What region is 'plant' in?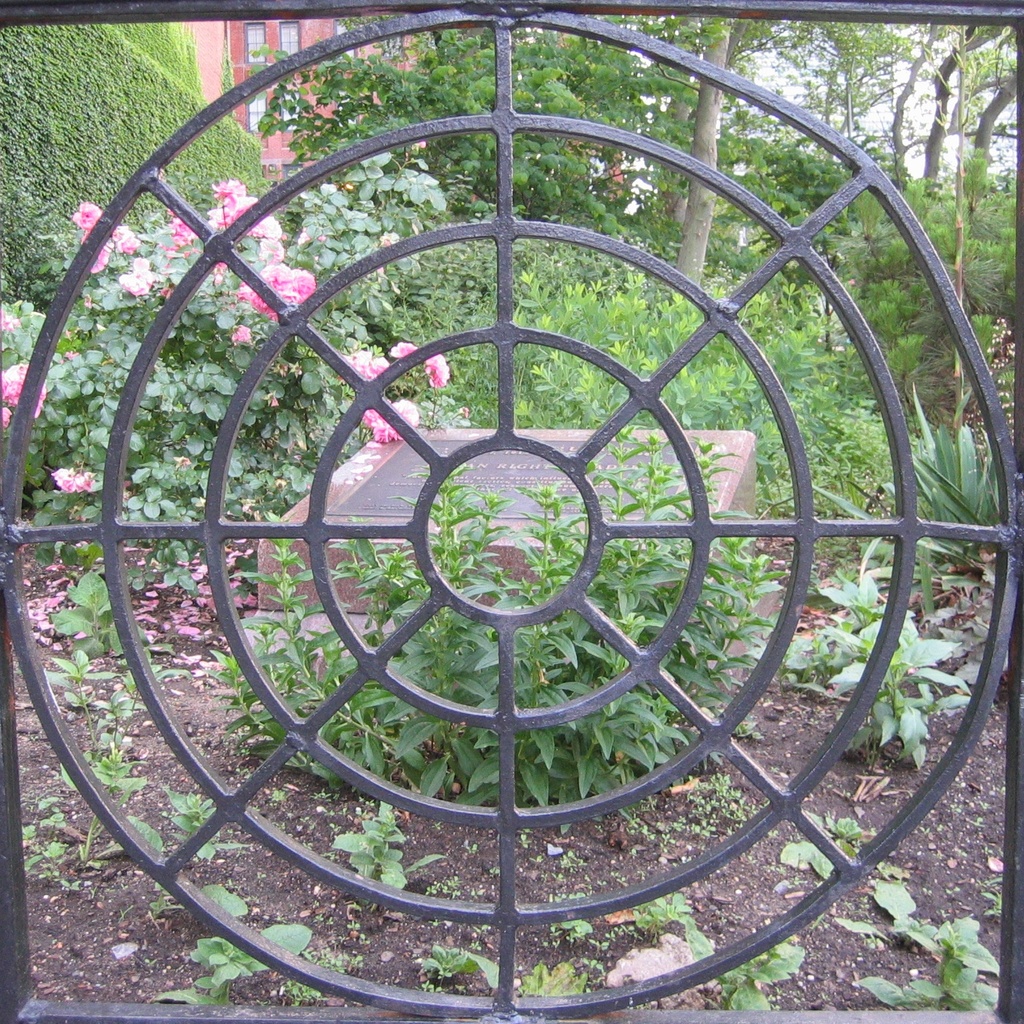
BBox(503, 469, 838, 997).
